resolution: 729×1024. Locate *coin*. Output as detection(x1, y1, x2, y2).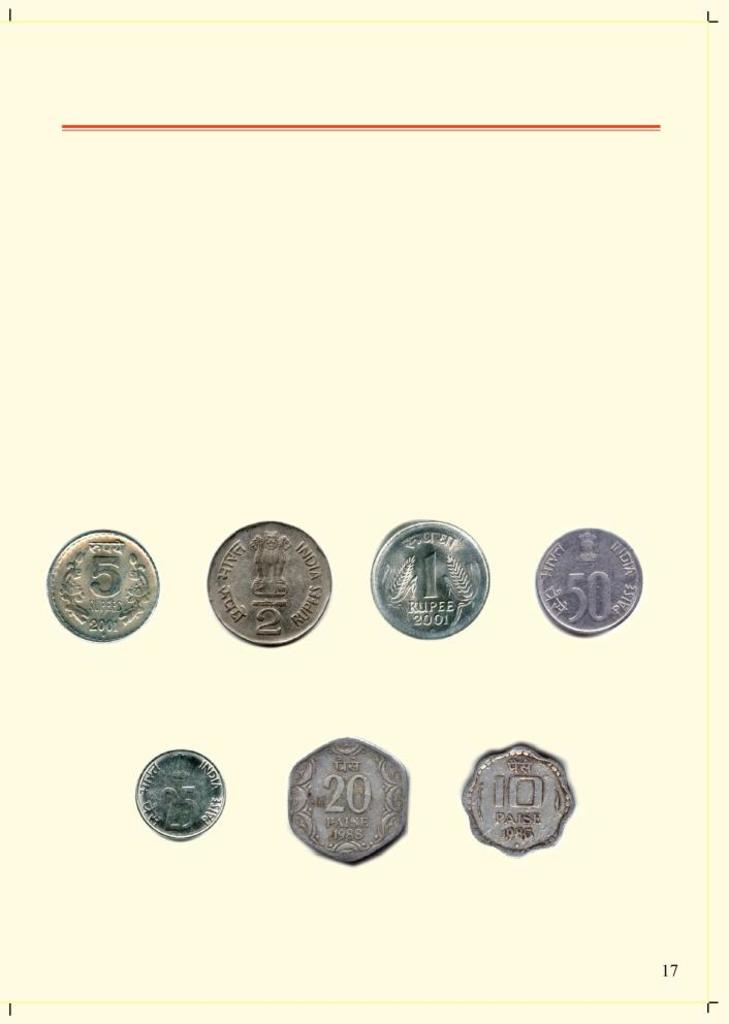
detection(532, 526, 644, 629).
